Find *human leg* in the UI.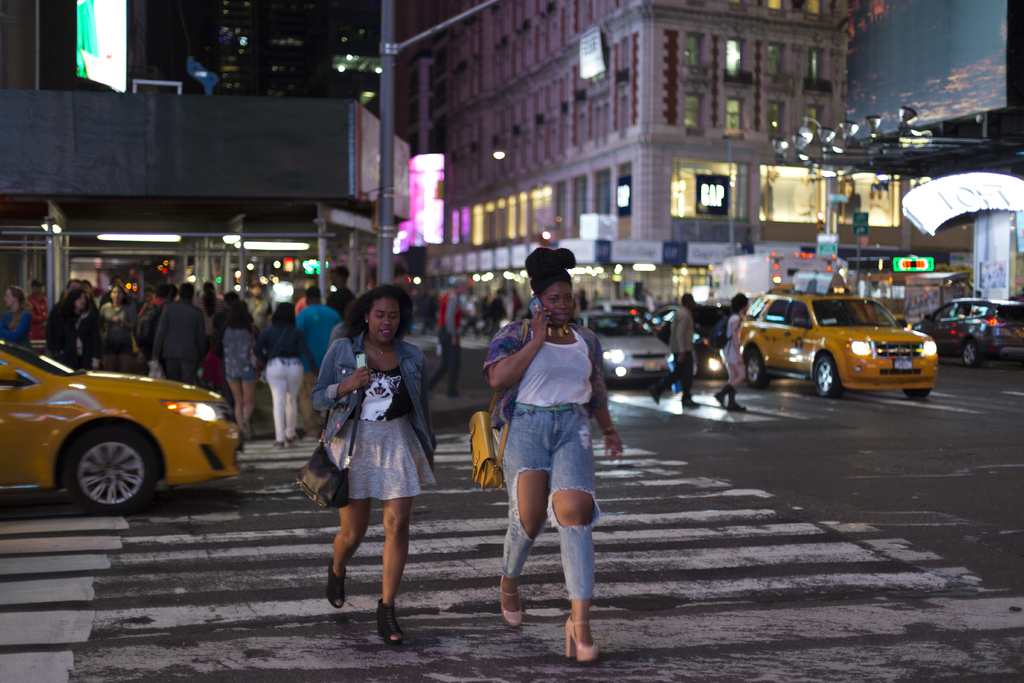
UI element at l=430, t=333, r=463, b=397.
